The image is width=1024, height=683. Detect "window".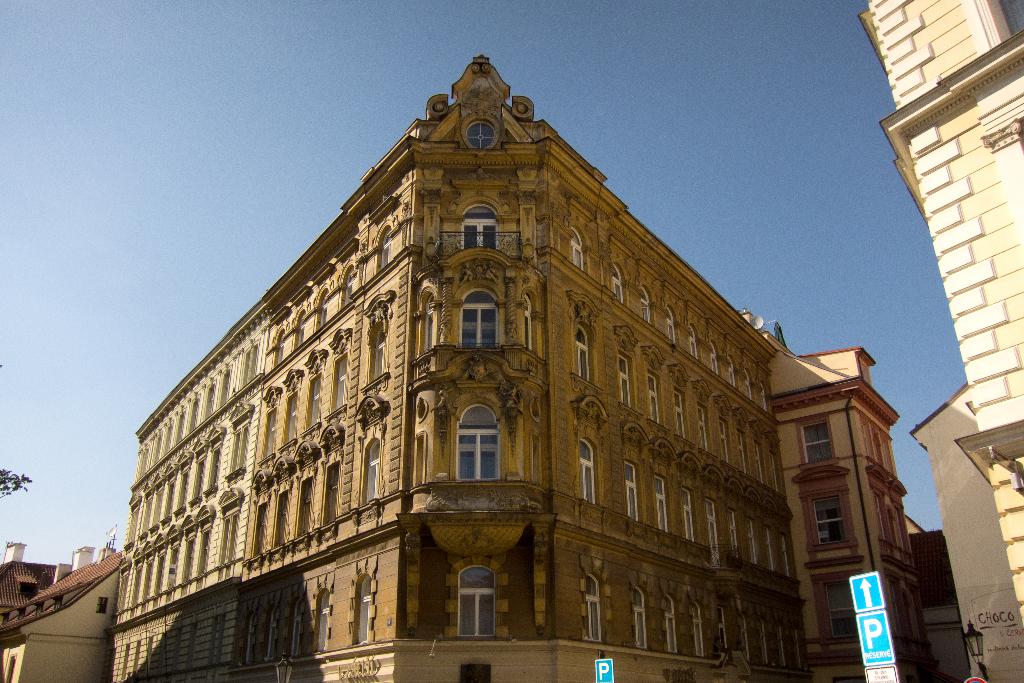
Detection: 335 361 351 407.
